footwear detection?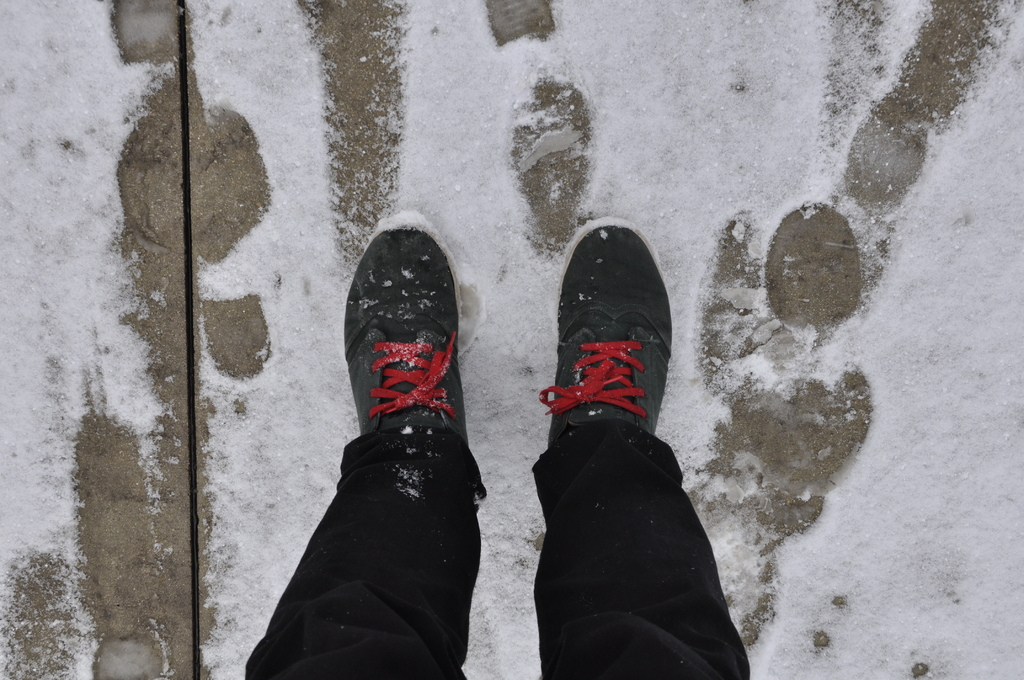
rect(340, 211, 469, 450)
